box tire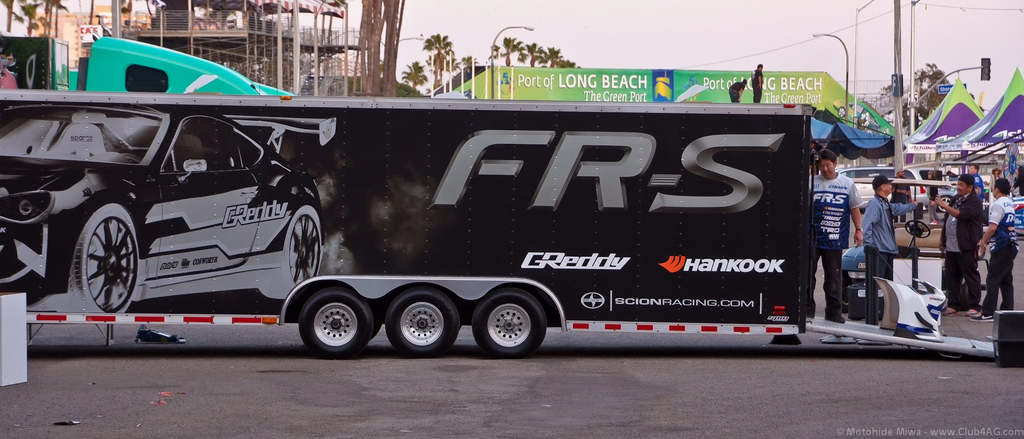
<bbox>66, 205, 148, 313</bbox>
